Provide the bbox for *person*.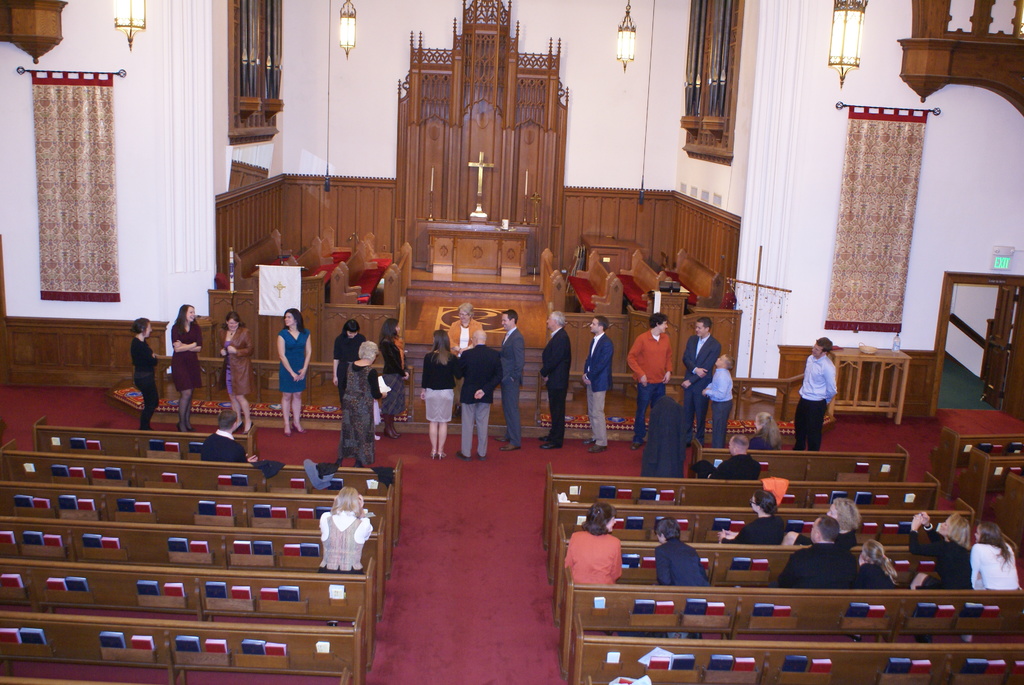
pyautogui.locateOnScreen(678, 317, 721, 445).
